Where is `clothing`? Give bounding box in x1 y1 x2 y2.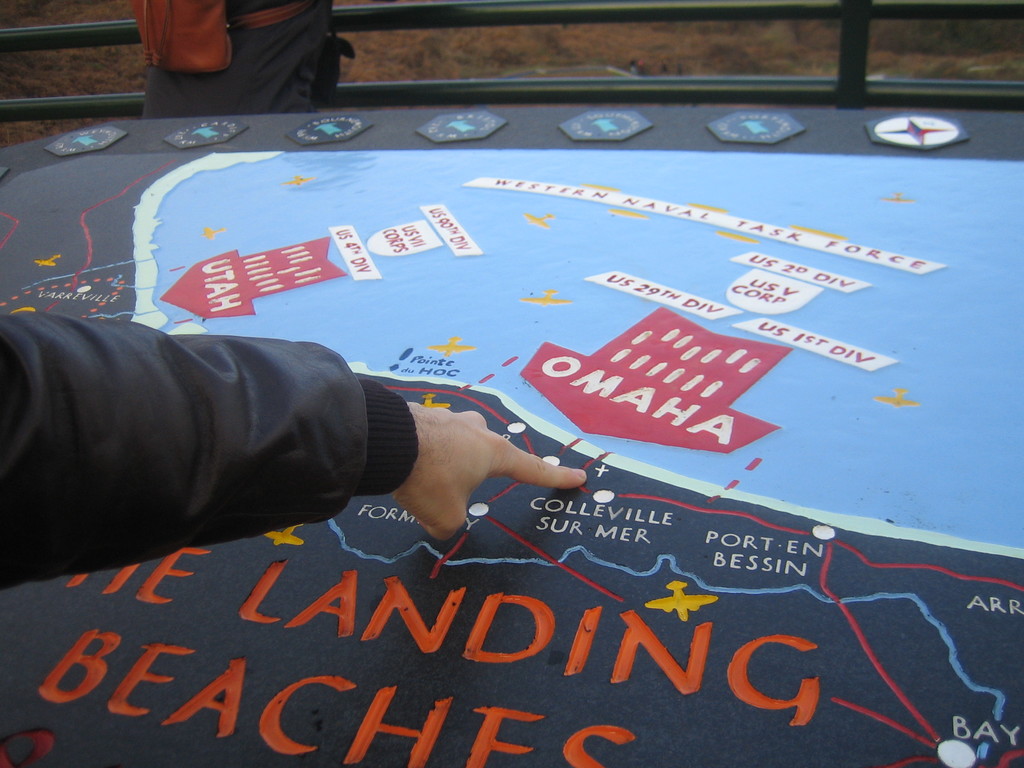
129 0 356 118.
